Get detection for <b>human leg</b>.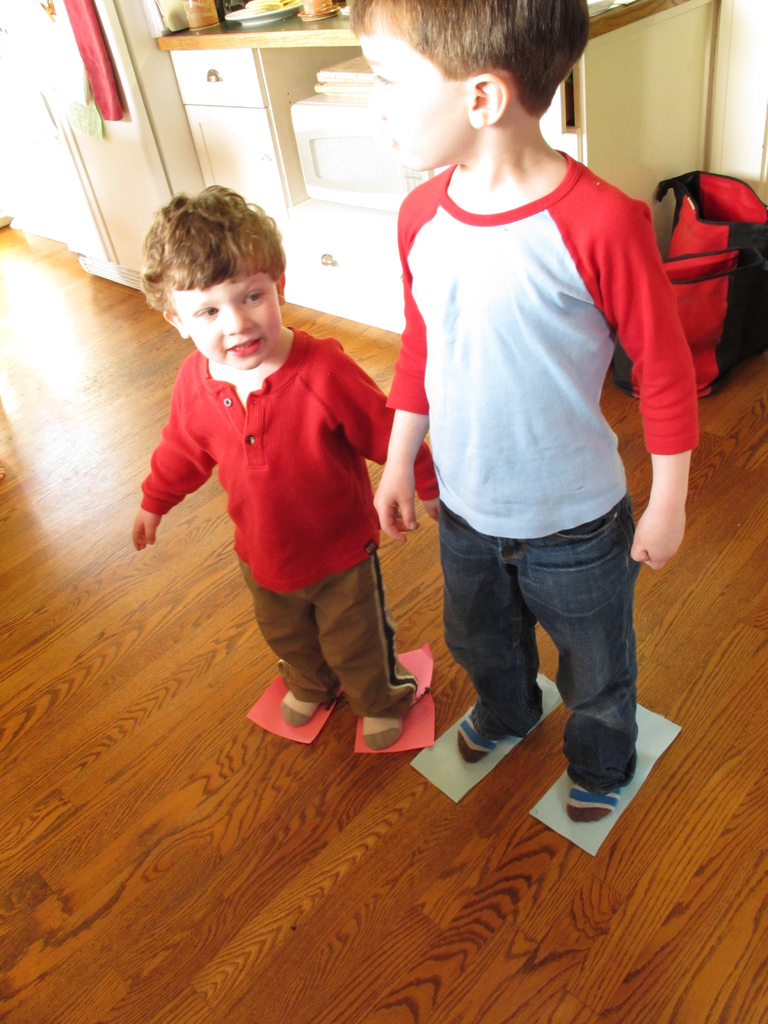
Detection: <box>314,557,424,749</box>.
